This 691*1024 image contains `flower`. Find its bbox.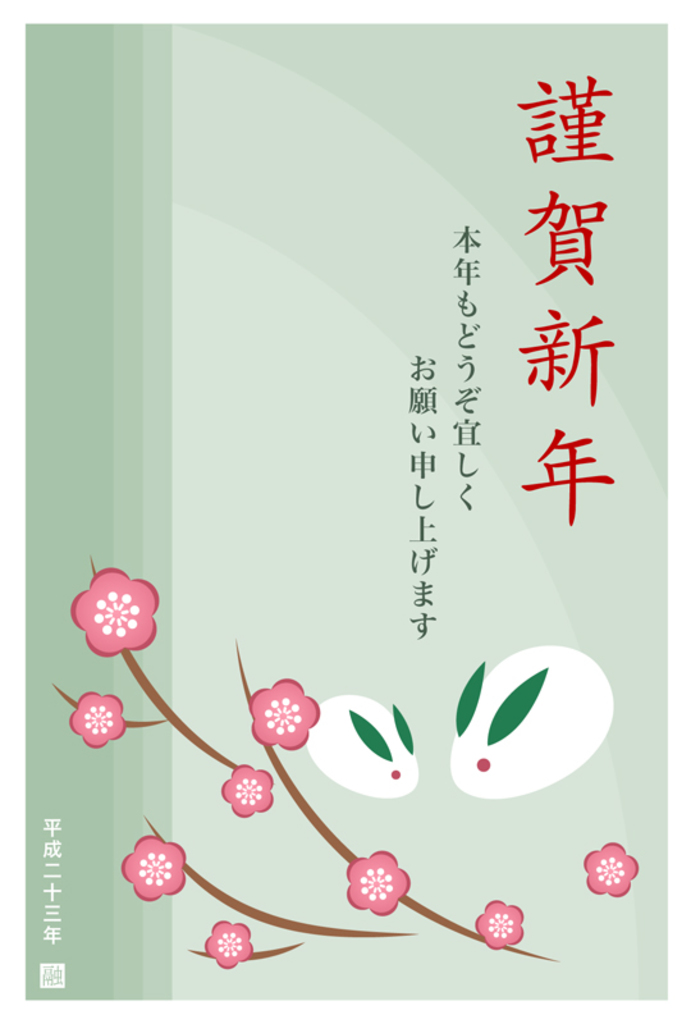
pyautogui.locateOnScreen(63, 690, 138, 749).
